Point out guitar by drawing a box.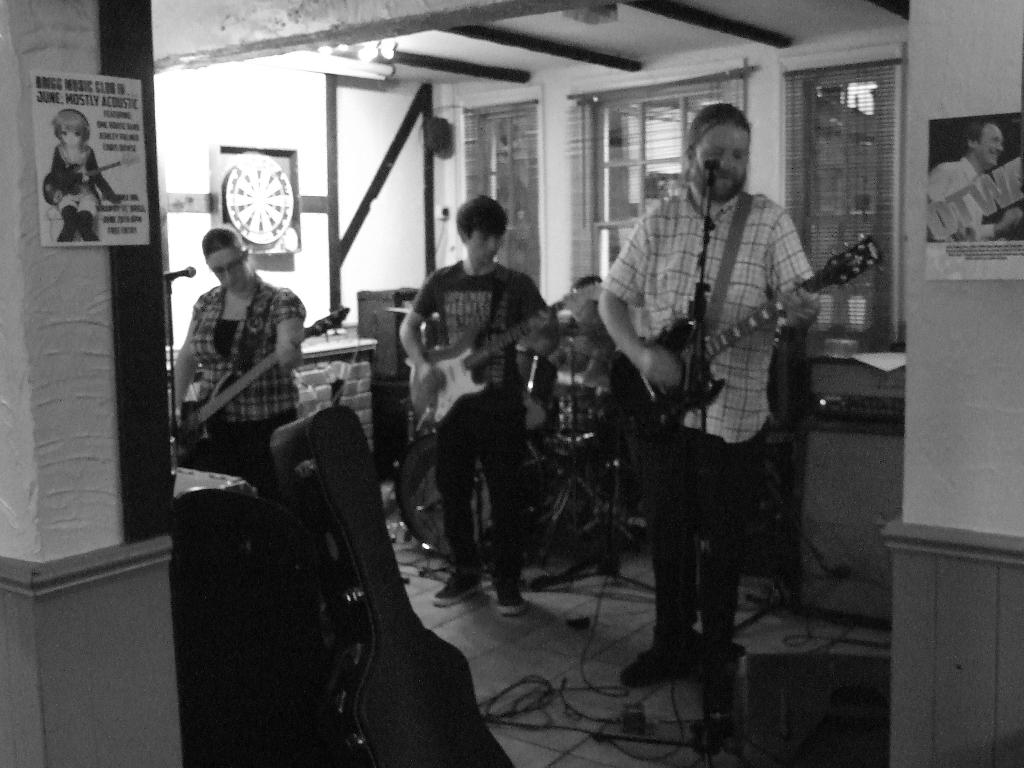
left=402, top=275, right=605, bottom=429.
